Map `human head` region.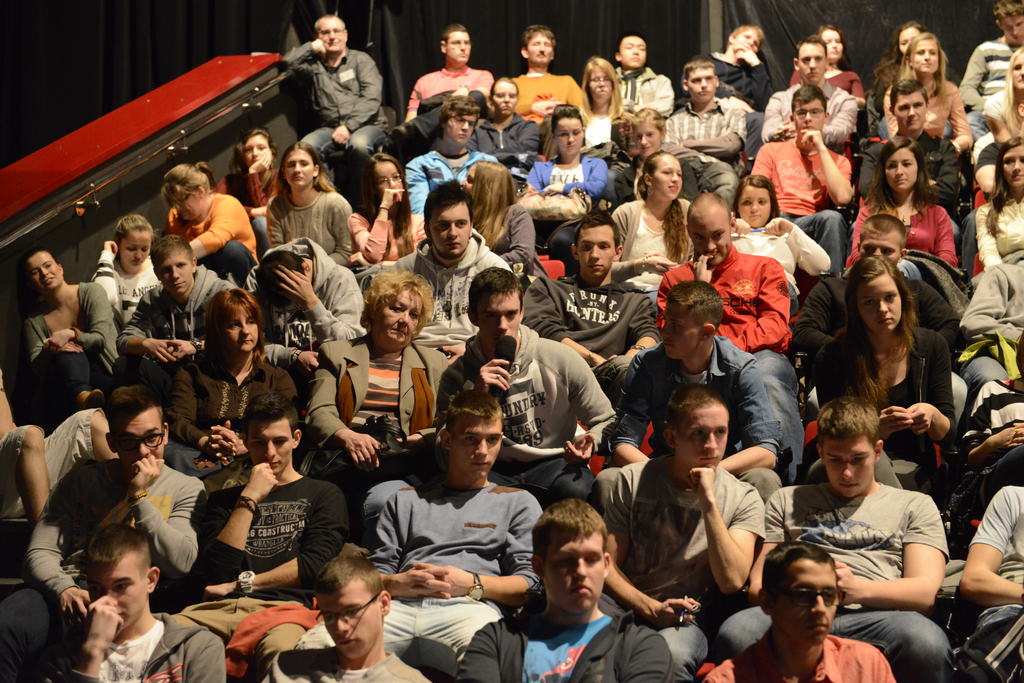
Mapped to <box>238,127,271,168</box>.
